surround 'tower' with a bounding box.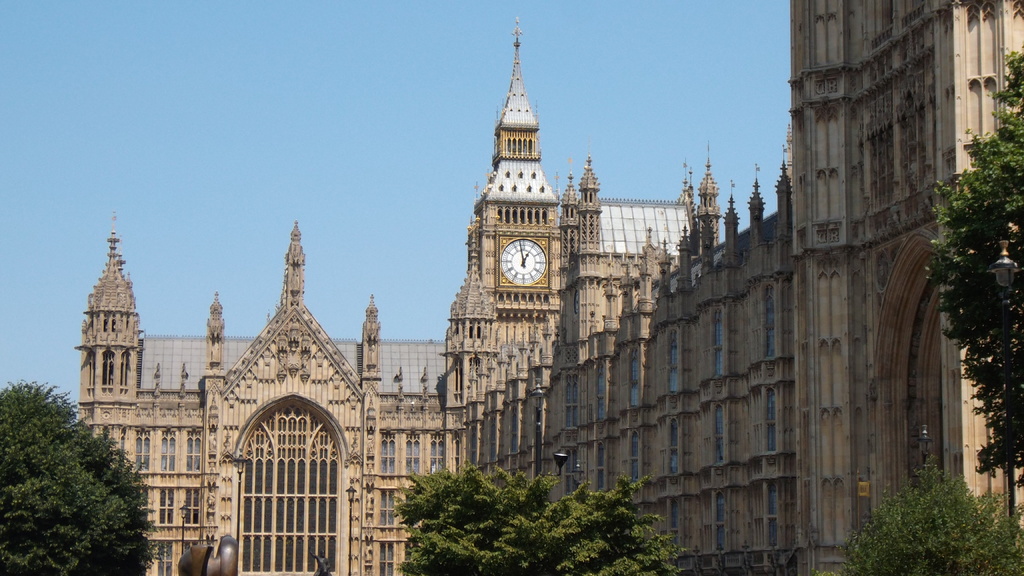
locate(278, 217, 307, 340).
